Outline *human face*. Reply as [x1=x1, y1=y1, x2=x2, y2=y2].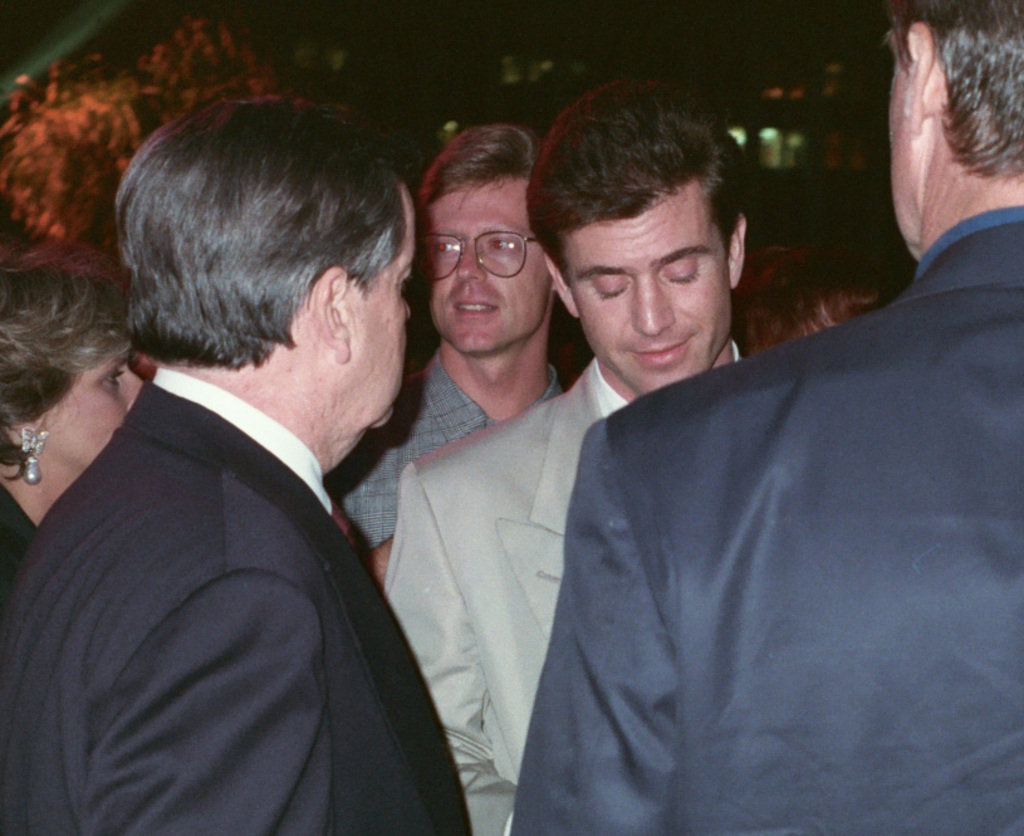
[x1=426, y1=180, x2=543, y2=360].
